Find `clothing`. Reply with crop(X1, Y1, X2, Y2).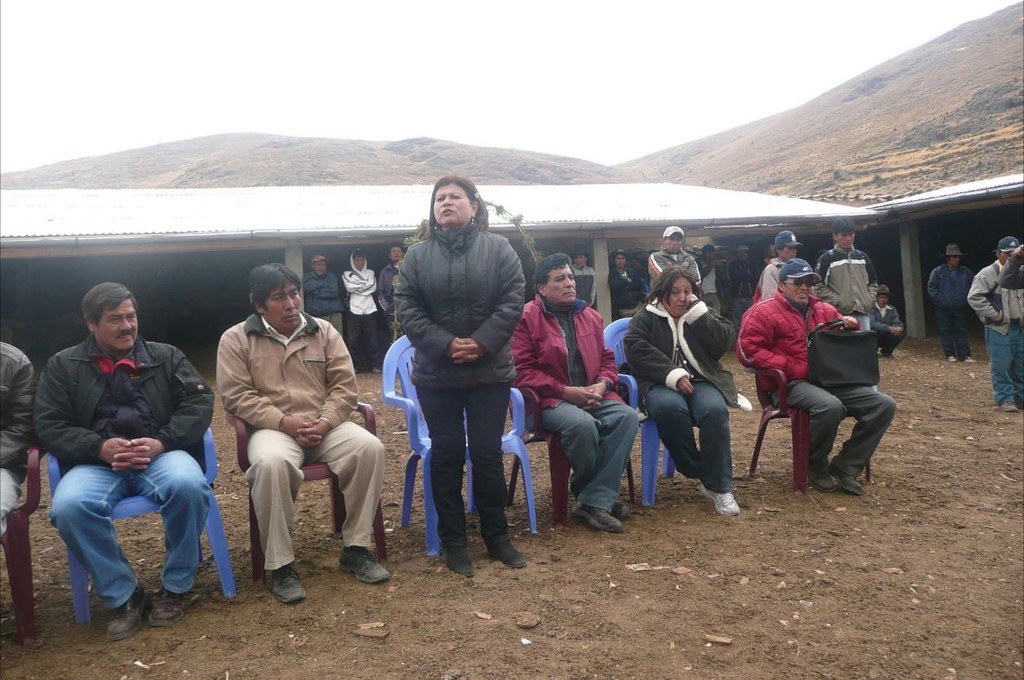
crop(219, 314, 388, 567).
